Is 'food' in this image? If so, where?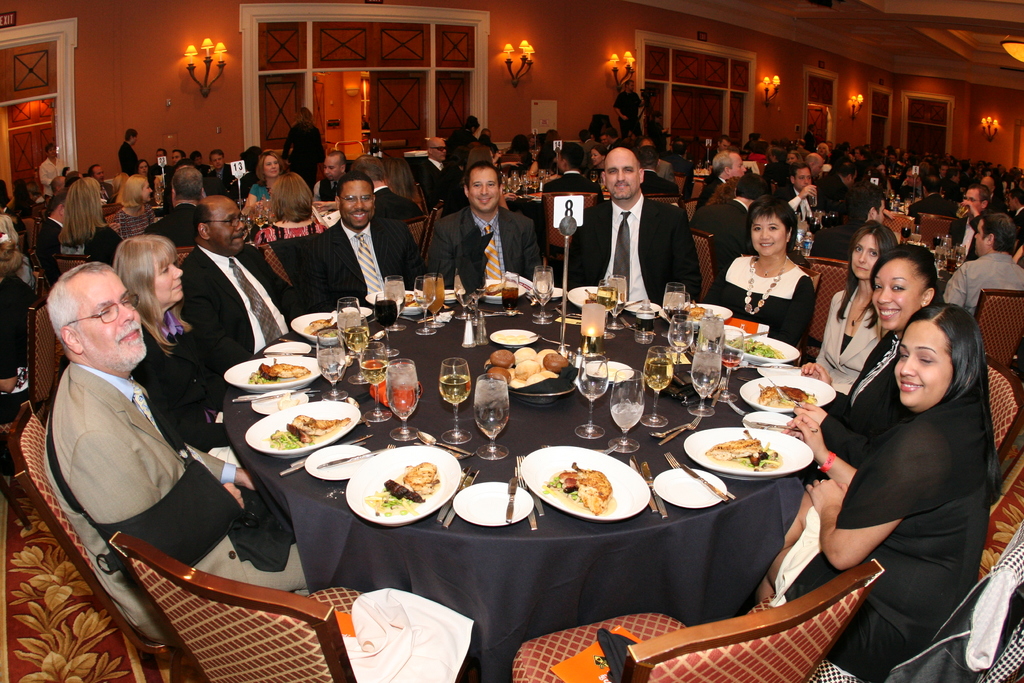
Yes, at (693, 165, 712, 177).
